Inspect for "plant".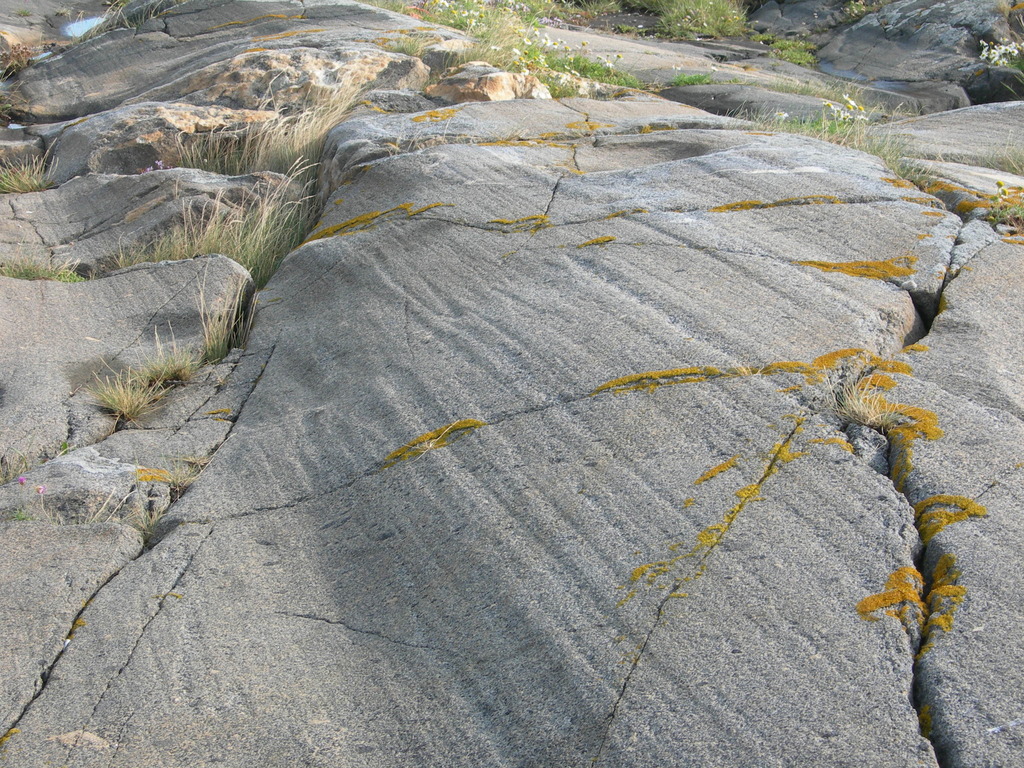
Inspection: Rect(0, 37, 28, 70).
